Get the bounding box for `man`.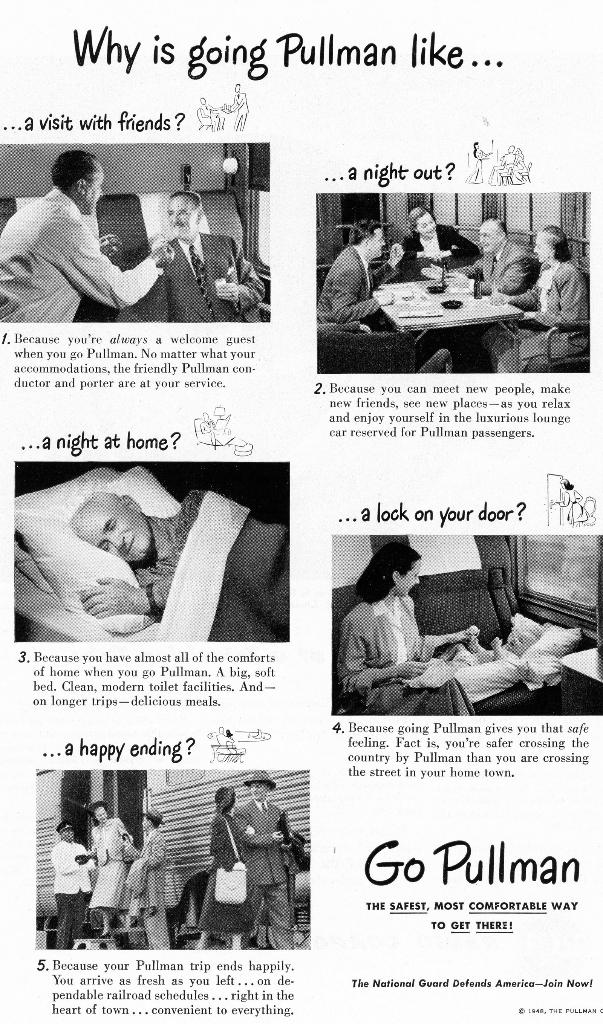
rect(73, 490, 292, 641).
